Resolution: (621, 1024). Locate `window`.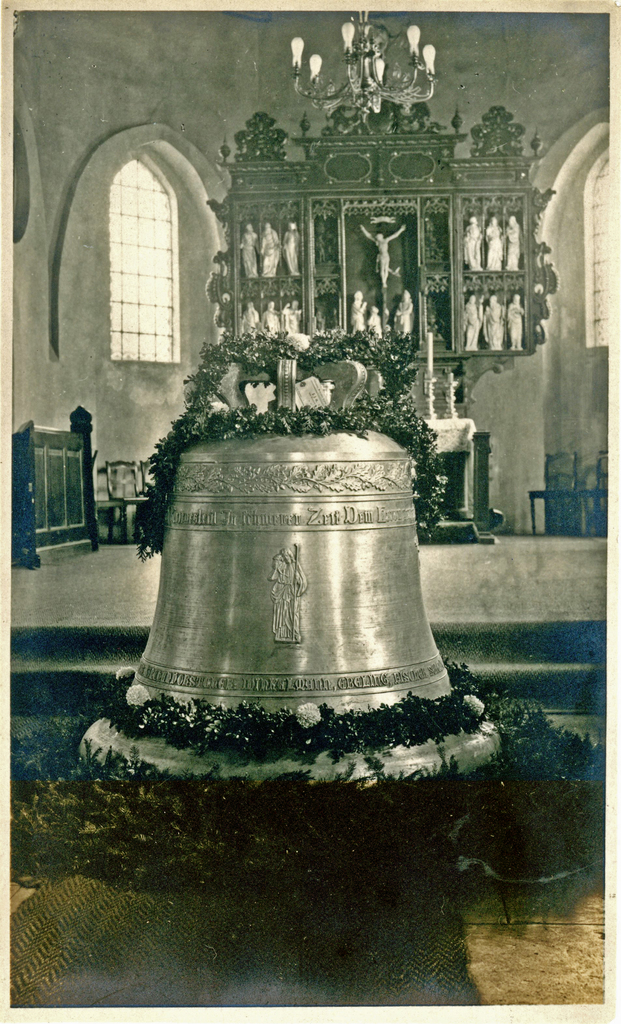
pyautogui.locateOnScreen(572, 151, 615, 349).
